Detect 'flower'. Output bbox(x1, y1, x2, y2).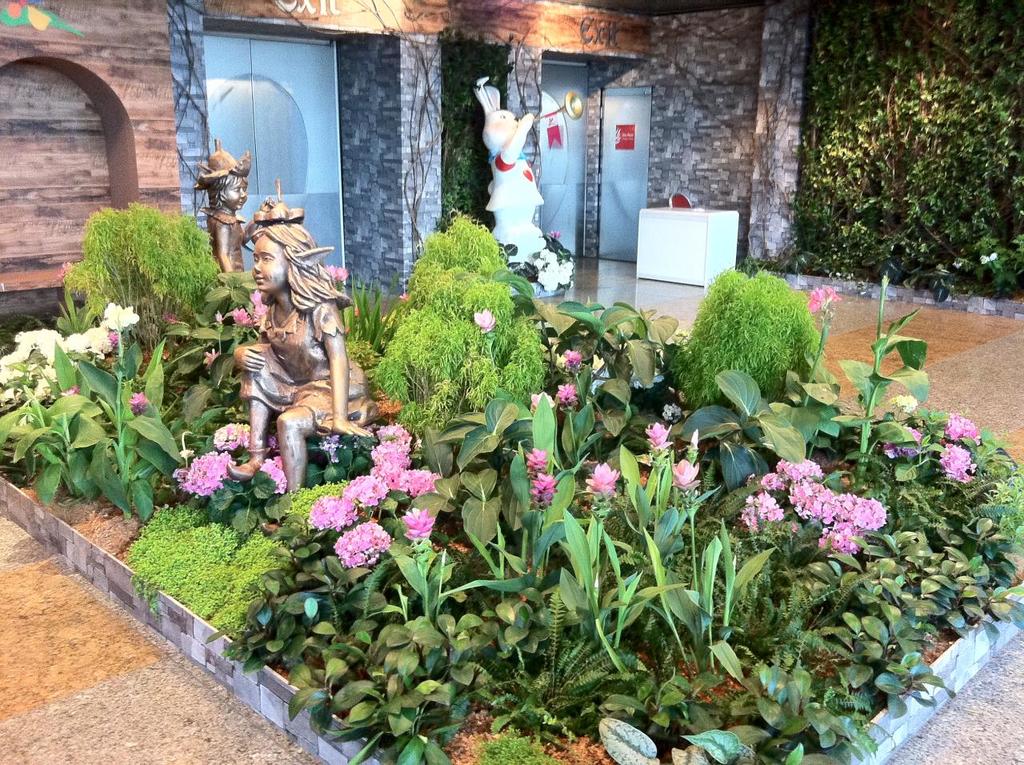
bbox(252, 305, 268, 321).
